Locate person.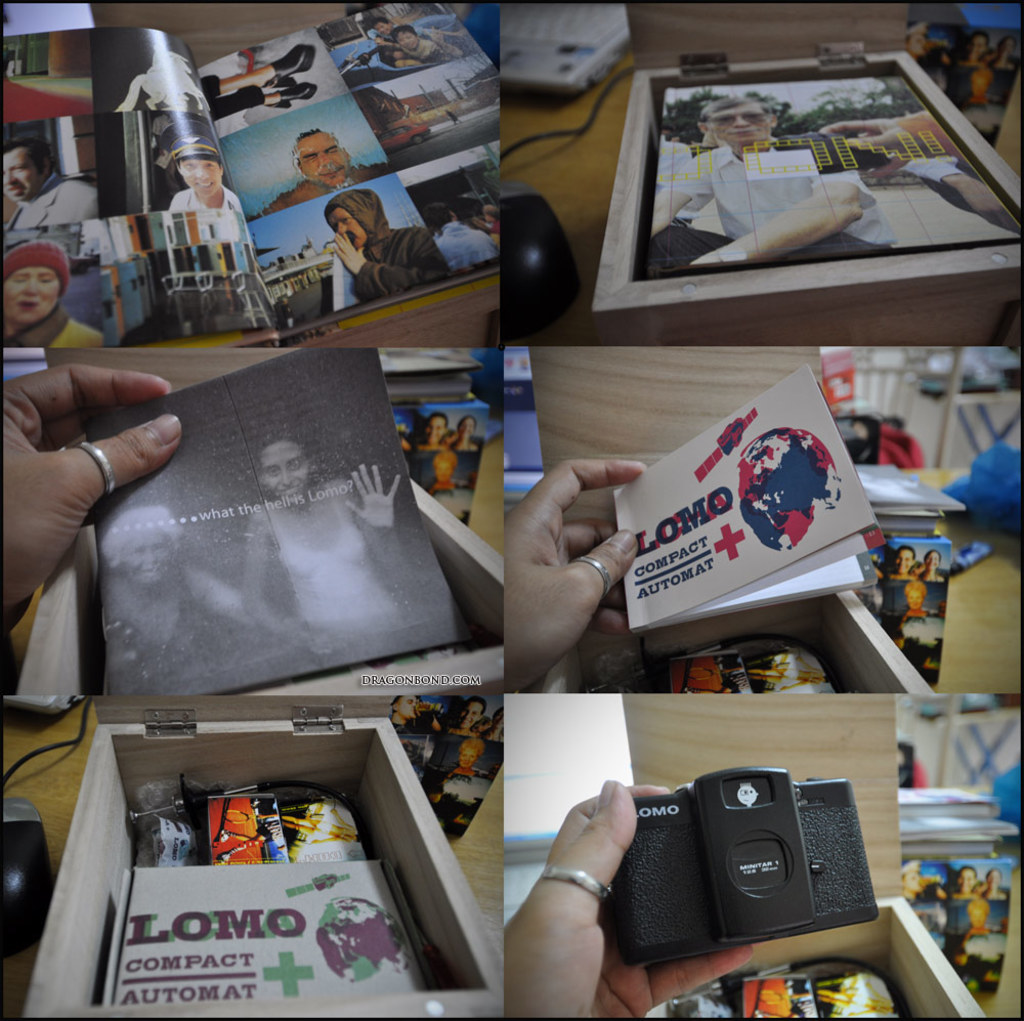
Bounding box: left=502, top=454, right=657, bottom=697.
